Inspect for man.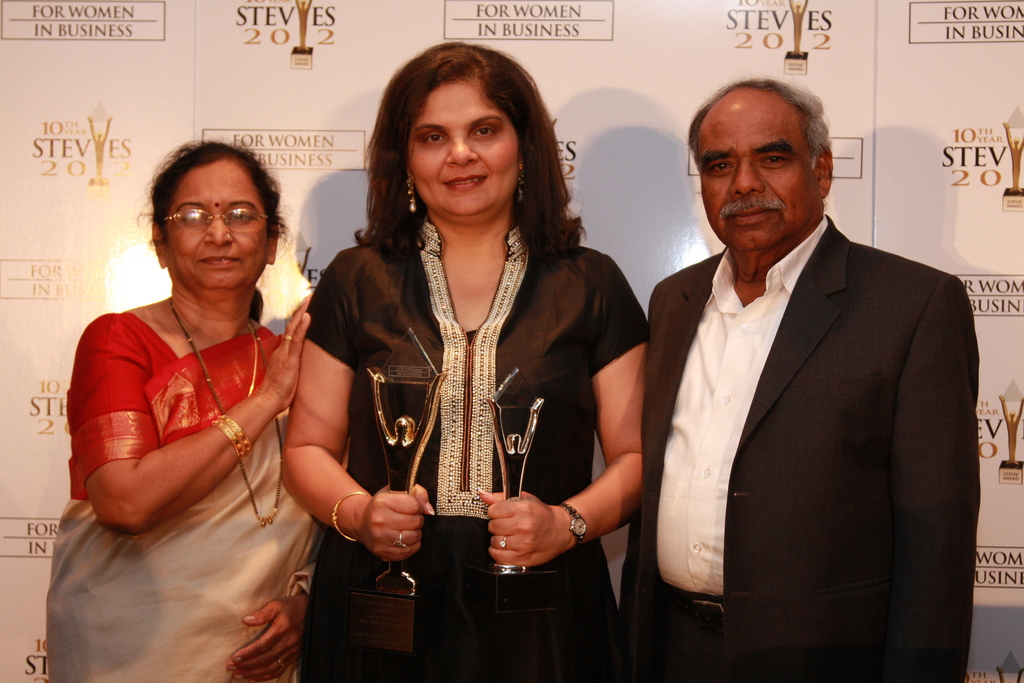
Inspection: 608:78:991:682.
